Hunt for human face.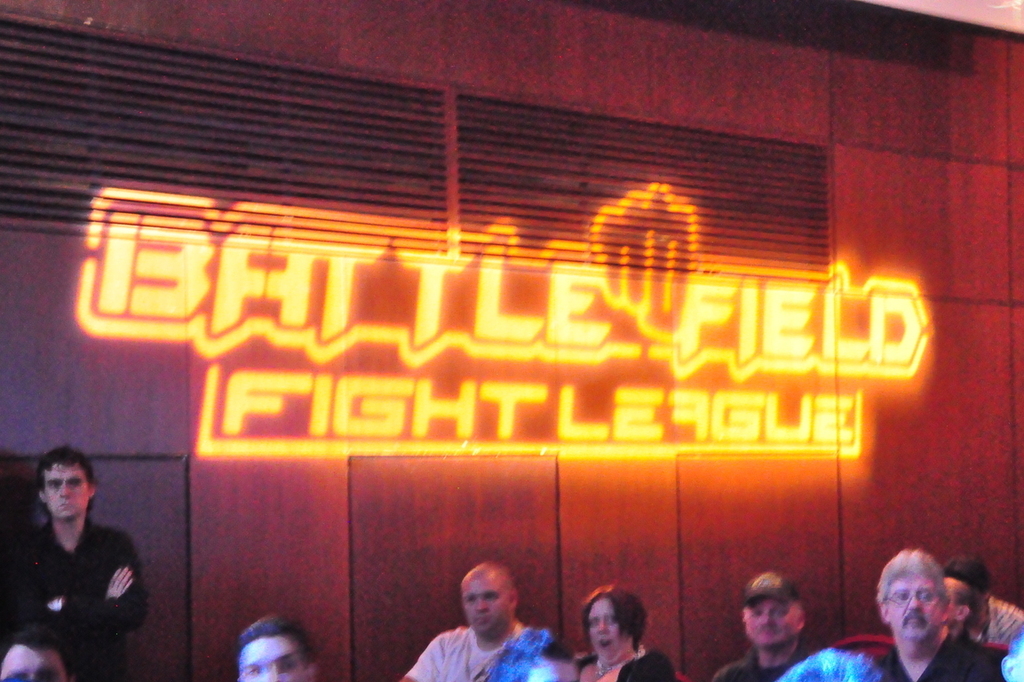
Hunted down at <box>0,639,70,681</box>.
